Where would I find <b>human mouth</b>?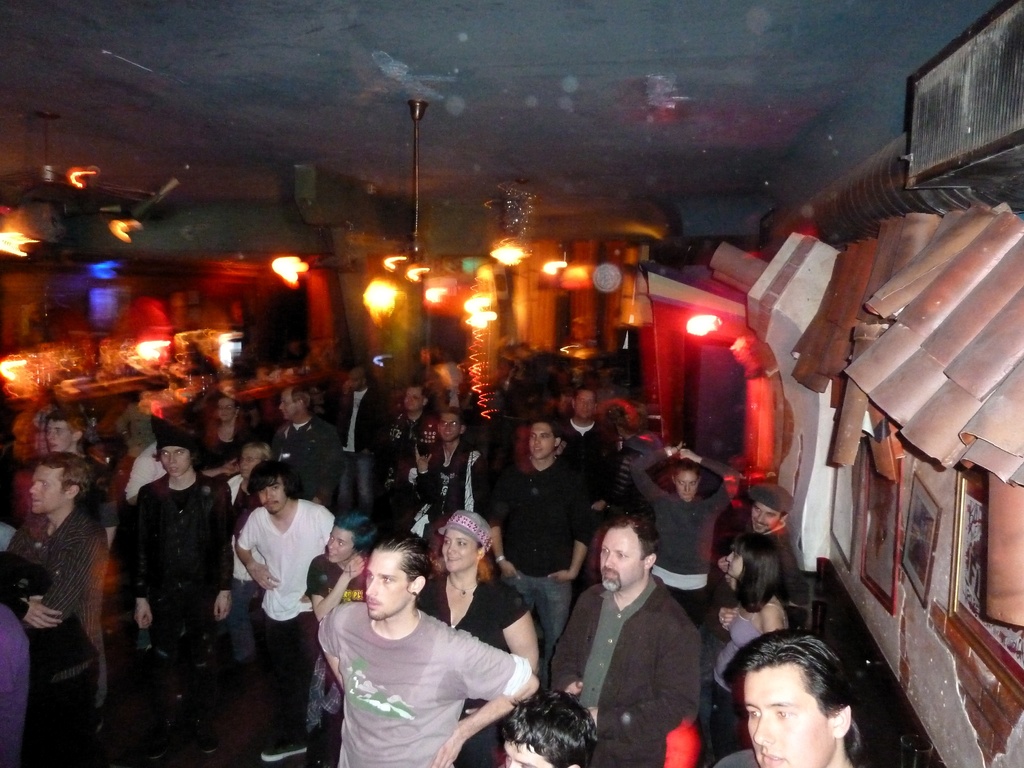
At (x1=607, y1=570, x2=618, y2=579).
